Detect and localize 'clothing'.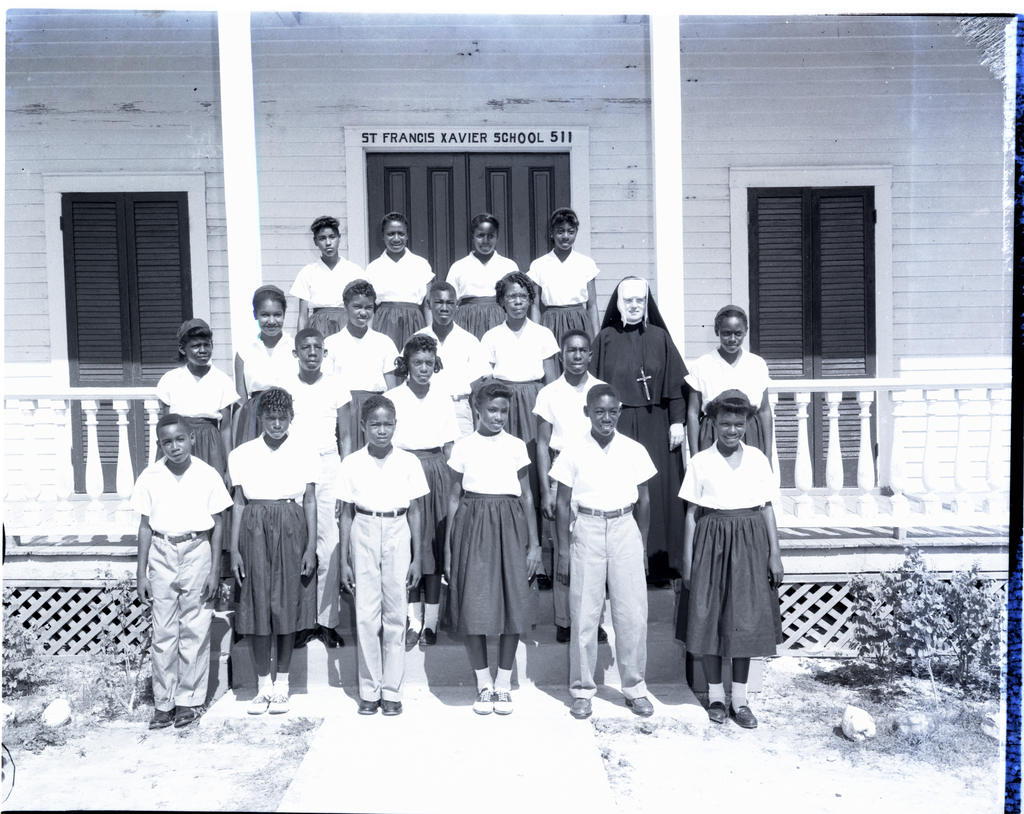
Localized at box=[270, 373, 354, 625].
